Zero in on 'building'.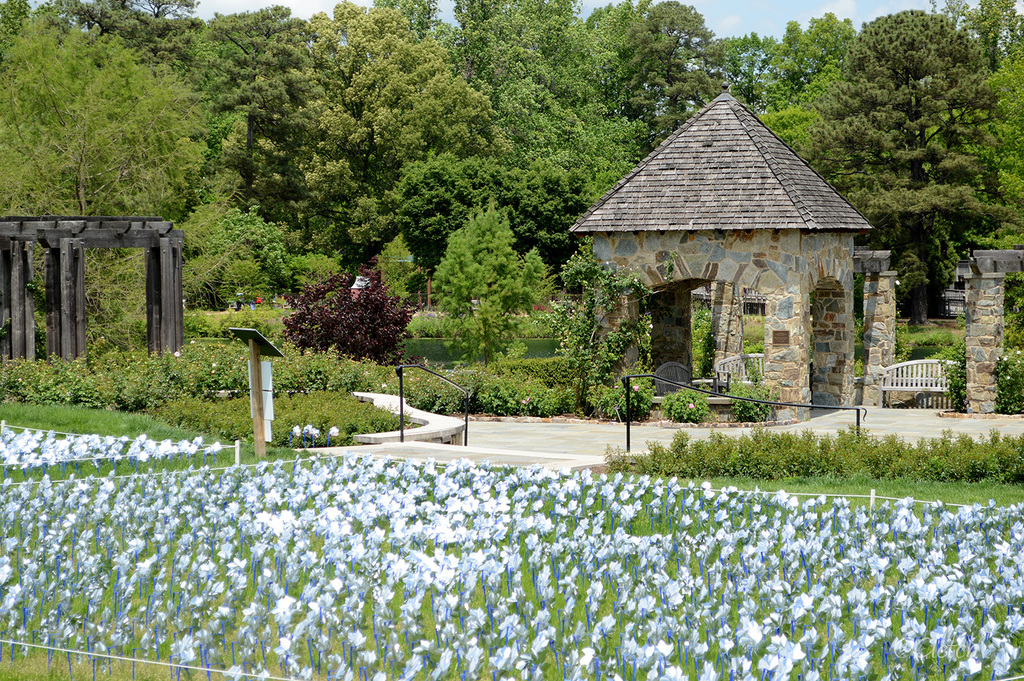
Zeroed in: select_region(567, 89, 896, 425).
